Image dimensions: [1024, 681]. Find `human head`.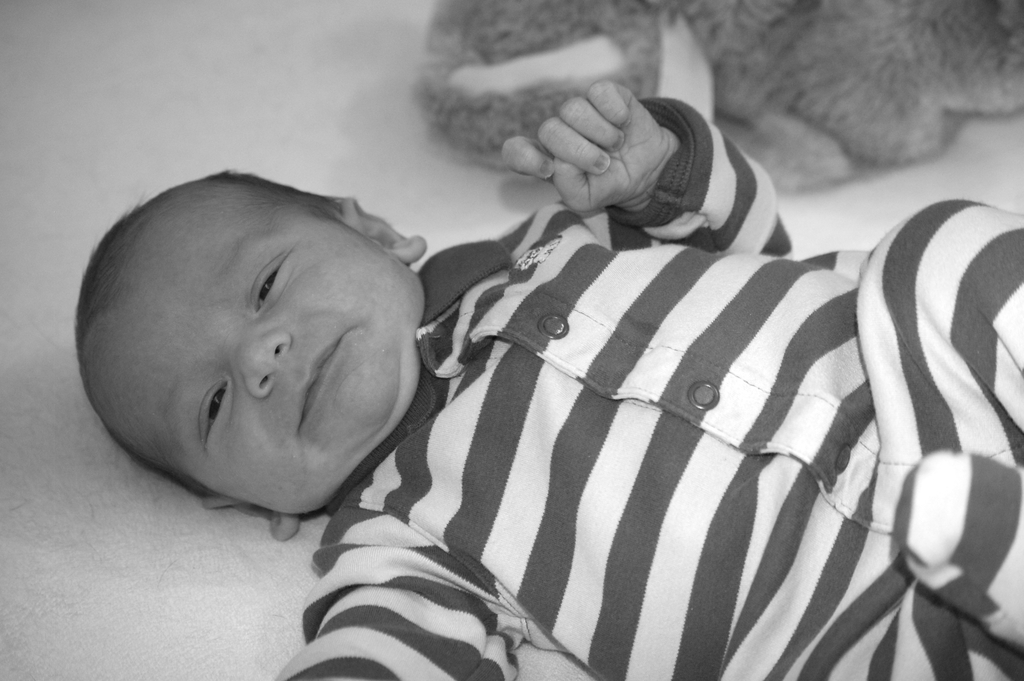
(left=83, top=159, right=420, bottom=511).
